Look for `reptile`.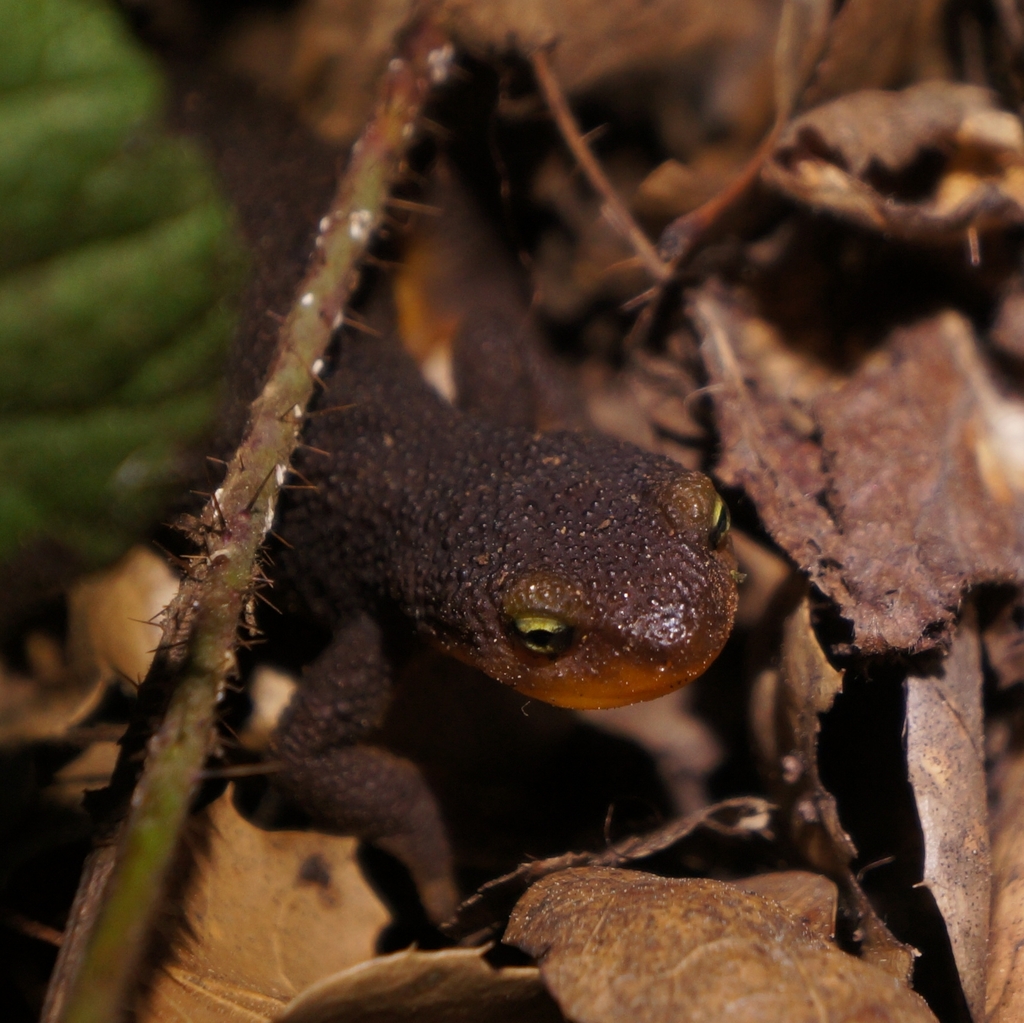
Found: region(155, 67, 748, 937).
